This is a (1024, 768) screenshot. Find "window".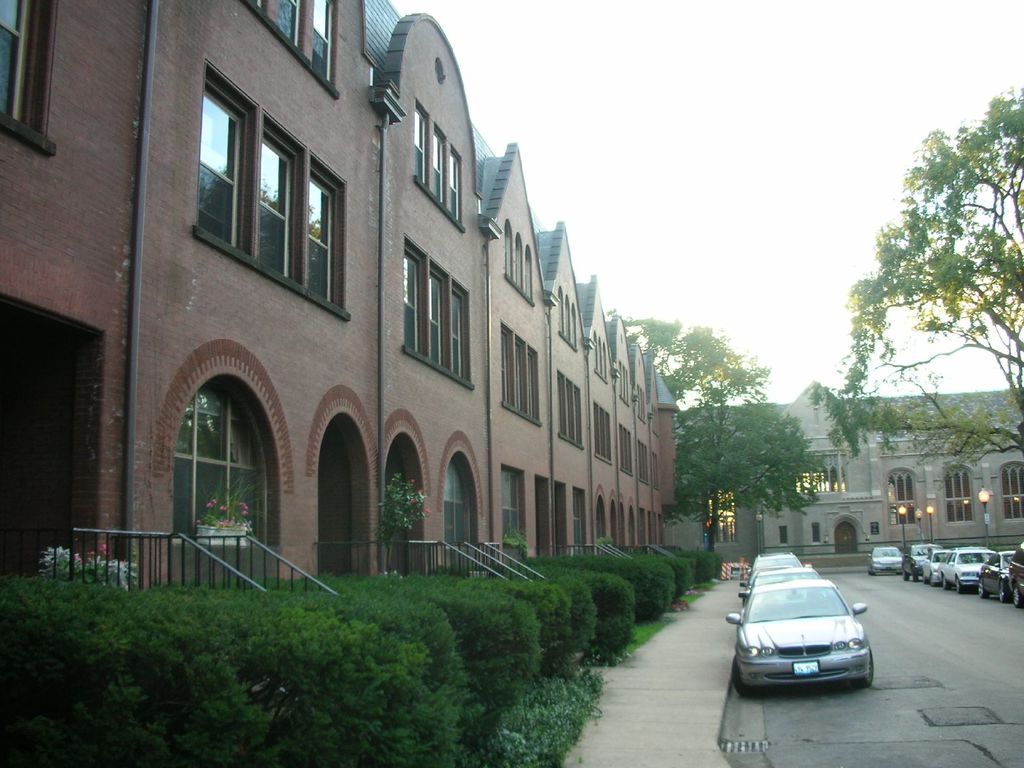
Bounding box: box(504, 222, 536, 303).
